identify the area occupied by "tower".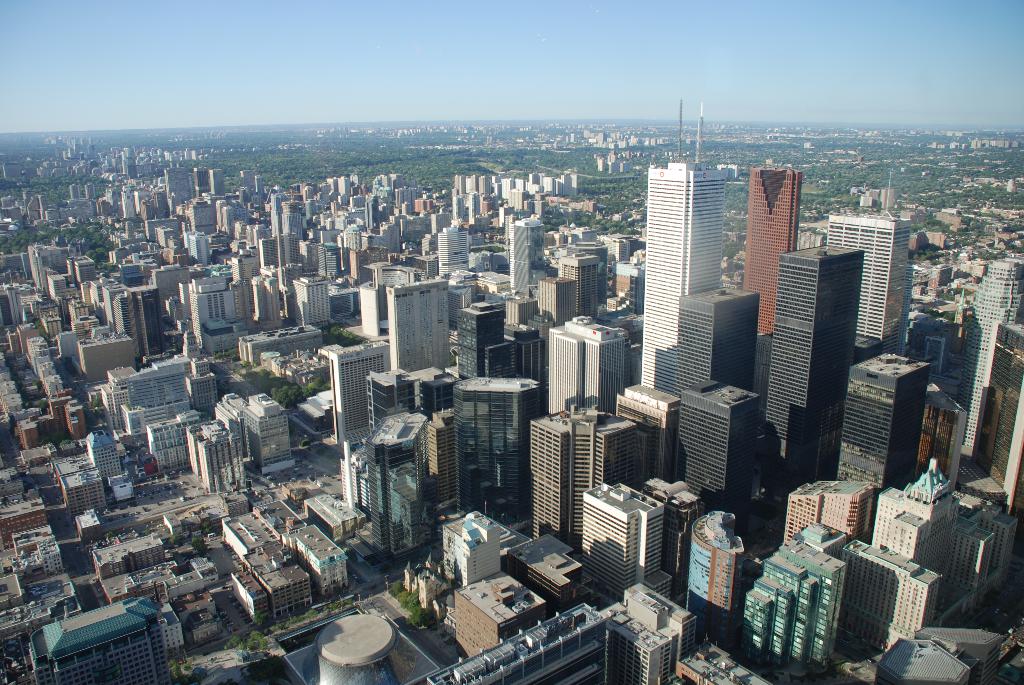
Area: bbox=(258, 236, 278, 272).
